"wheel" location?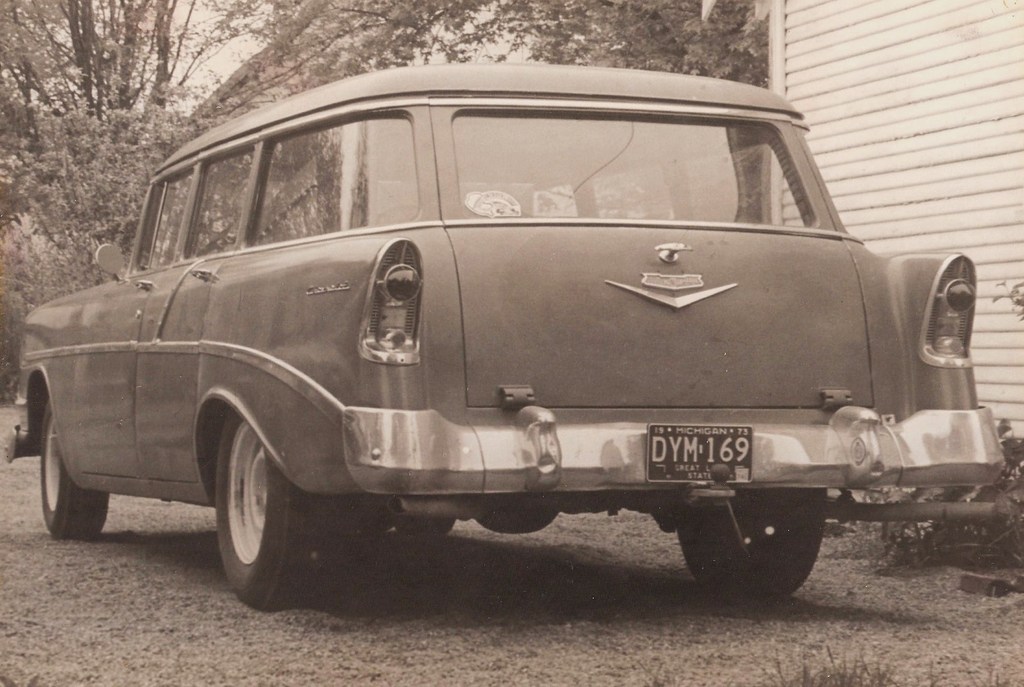
rect(39, 401, 111, 541)
